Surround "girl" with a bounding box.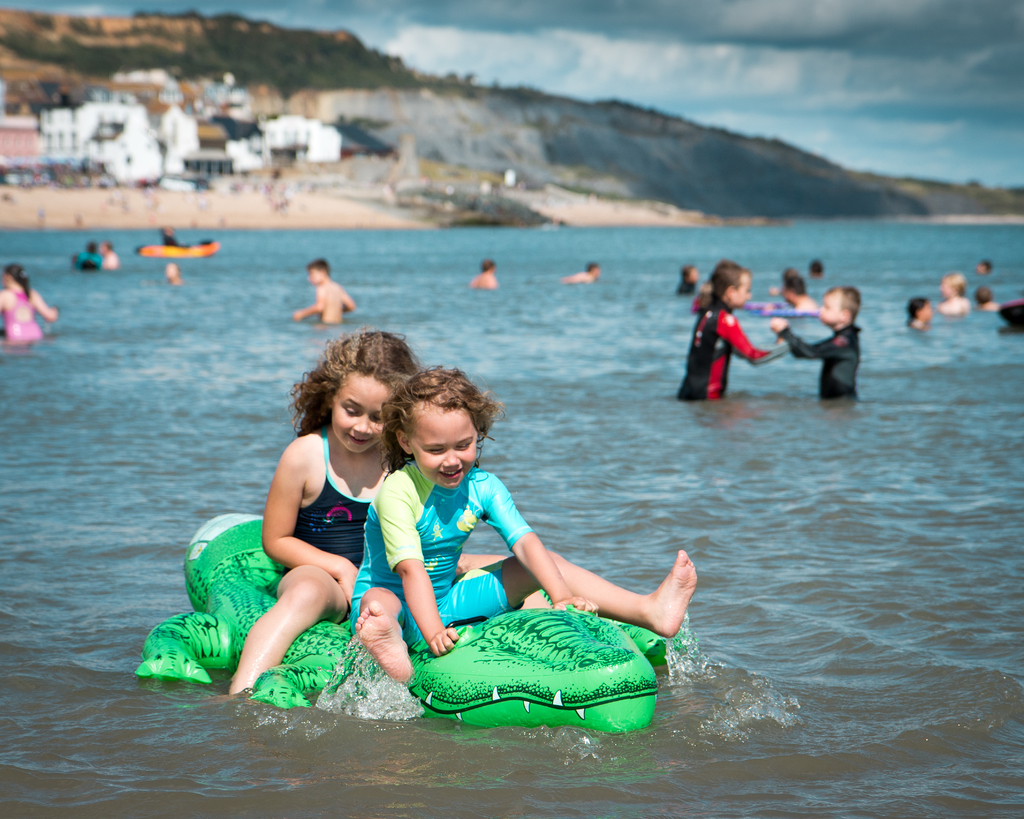
bbox=(350, 367, 602, 681).
